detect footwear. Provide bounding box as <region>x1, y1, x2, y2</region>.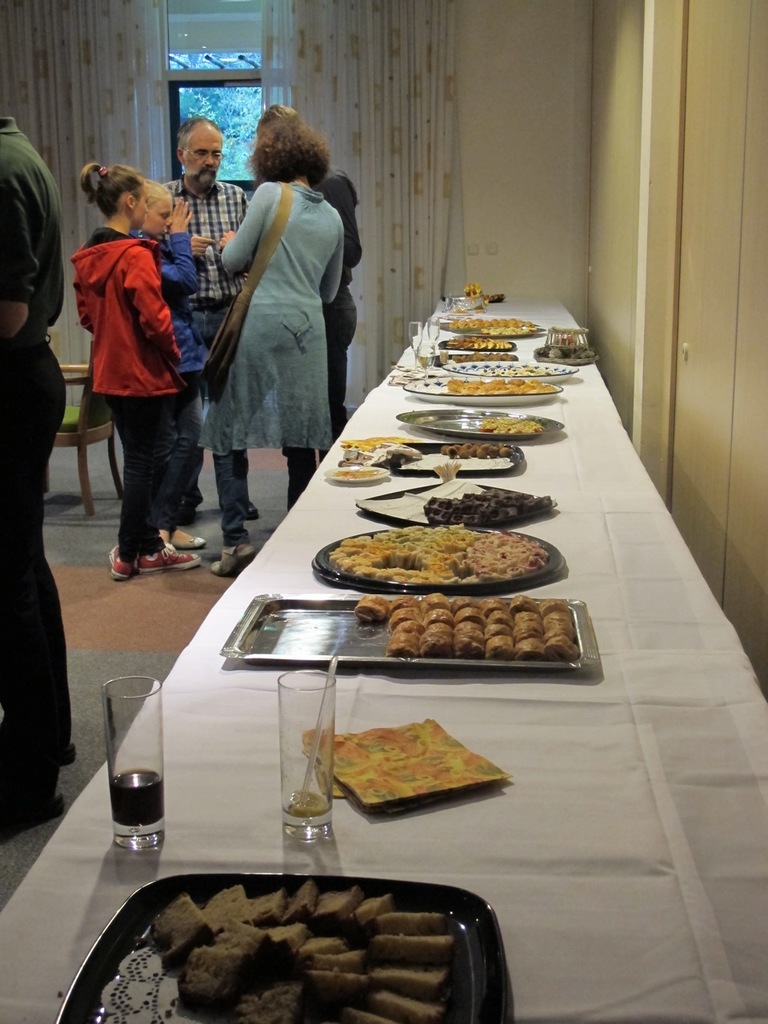
<region>174, 540, 209, 550</region>.
